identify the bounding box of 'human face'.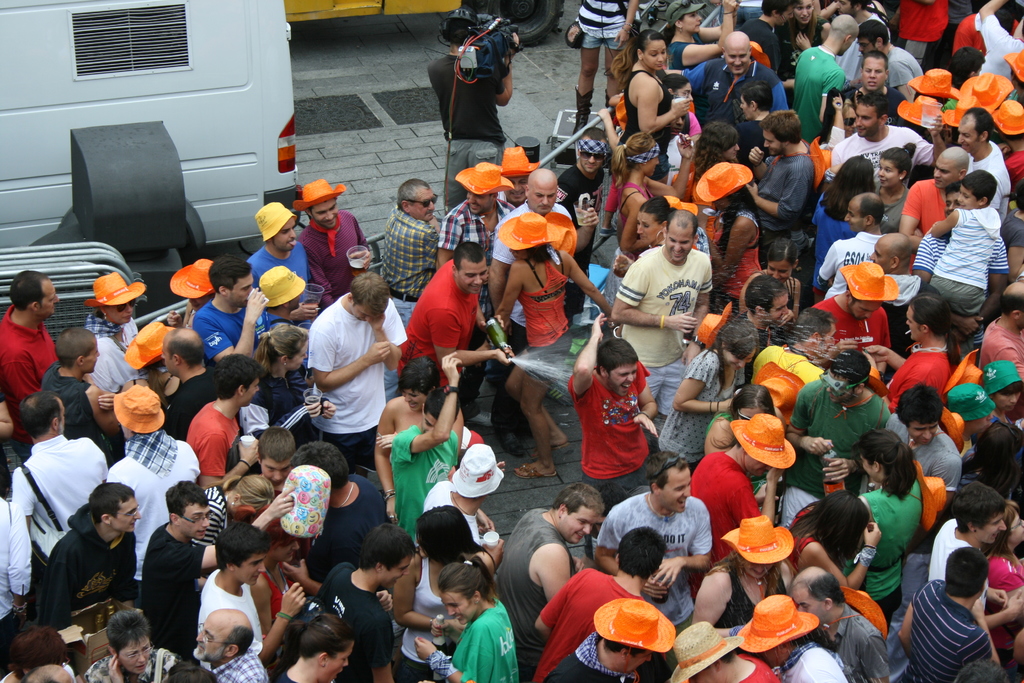
bbox=(464, 194, 493, 213).
